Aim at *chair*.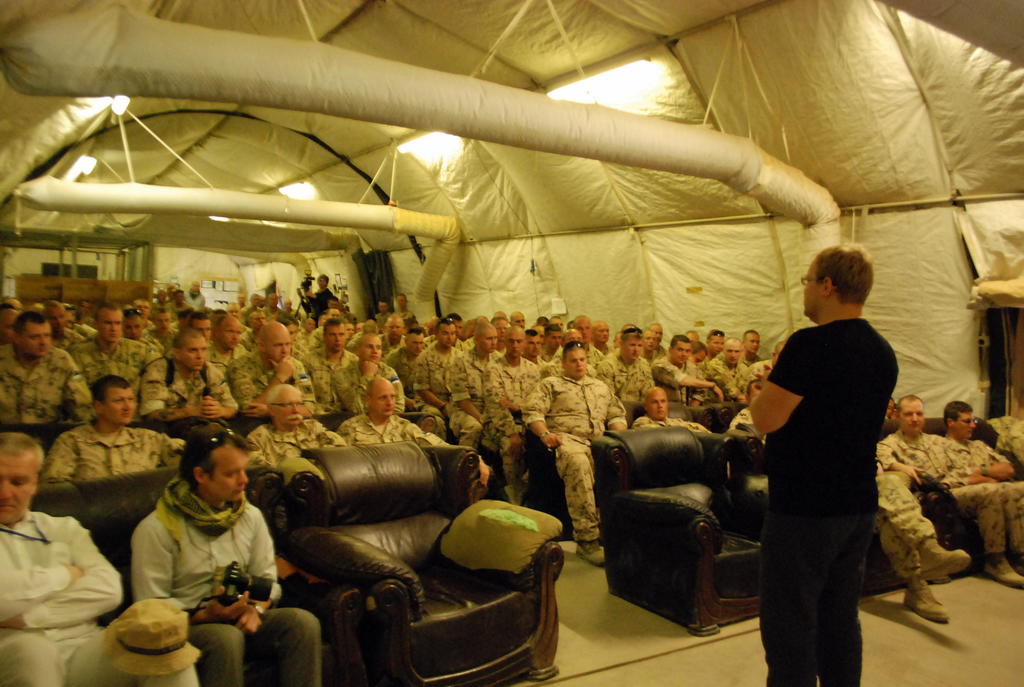
Aimed at [x1=285, y1=440, x2=566, y2=686].
